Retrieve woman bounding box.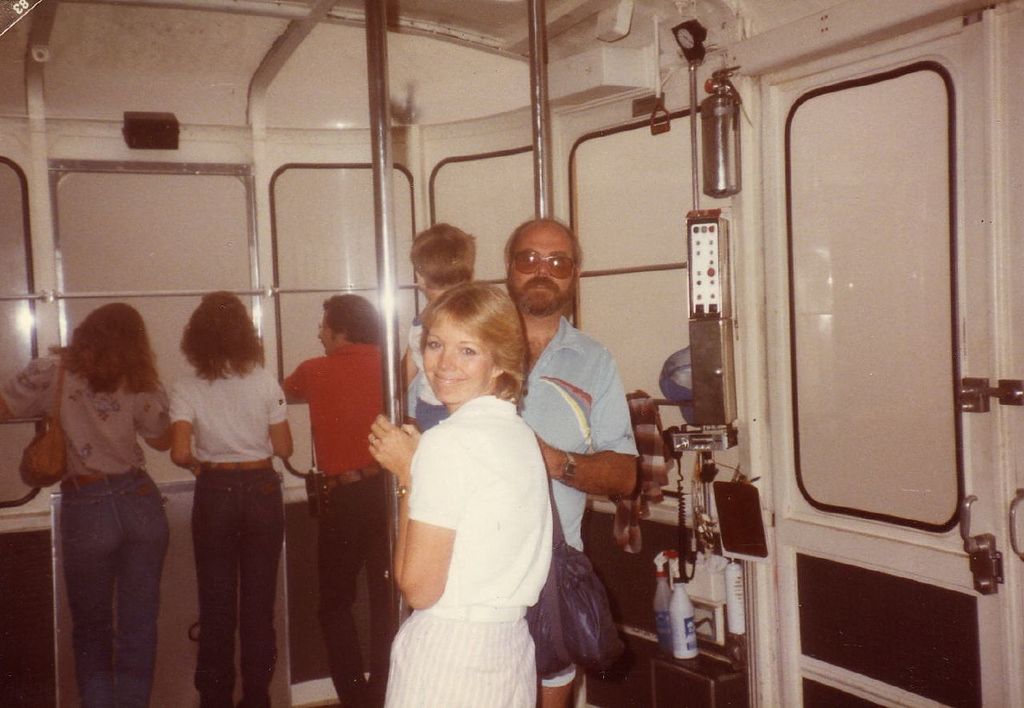
Bounding box: [155,293,290,704].
